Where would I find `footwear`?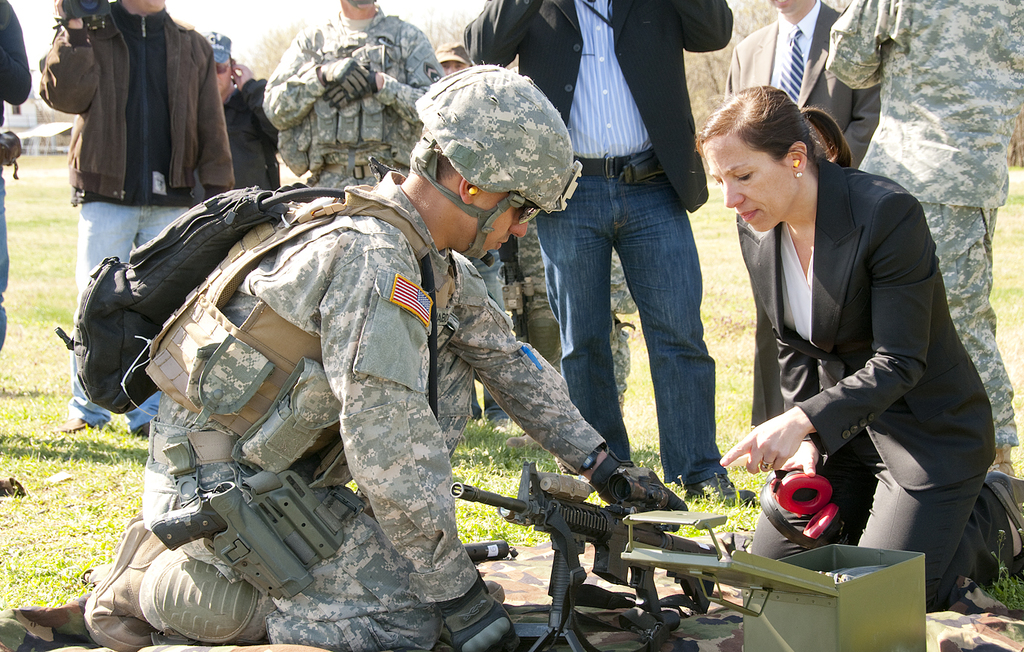
At {"left": 59, "top": 414, "right": 91, "bottom": 437}.
